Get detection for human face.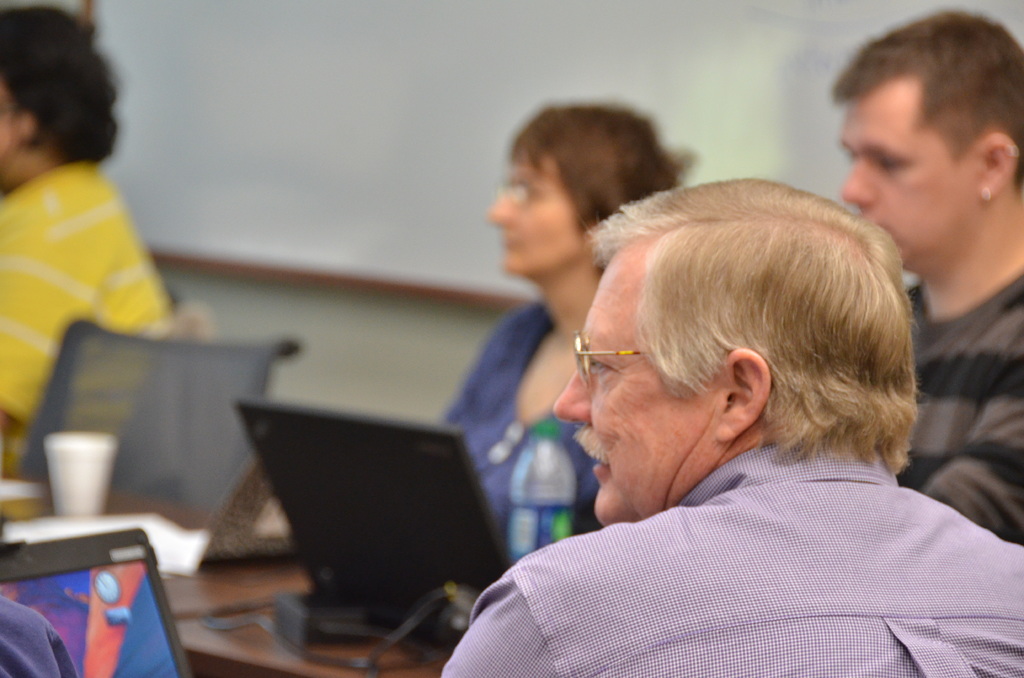
Detection: select_region(493, 141, 594, 269).
